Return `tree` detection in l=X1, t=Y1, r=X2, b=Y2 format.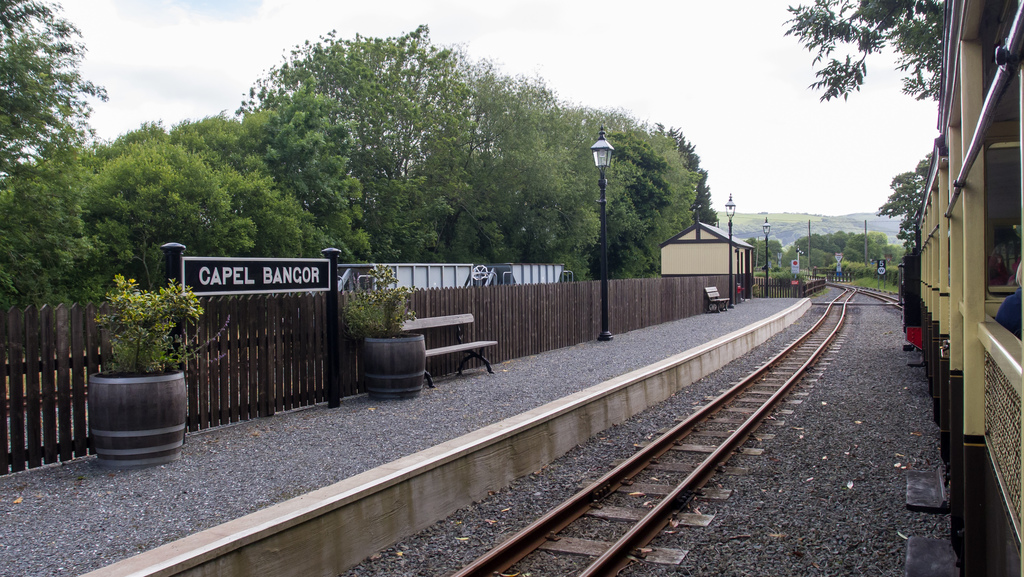
l=420, t=62, r=604, b=268.
